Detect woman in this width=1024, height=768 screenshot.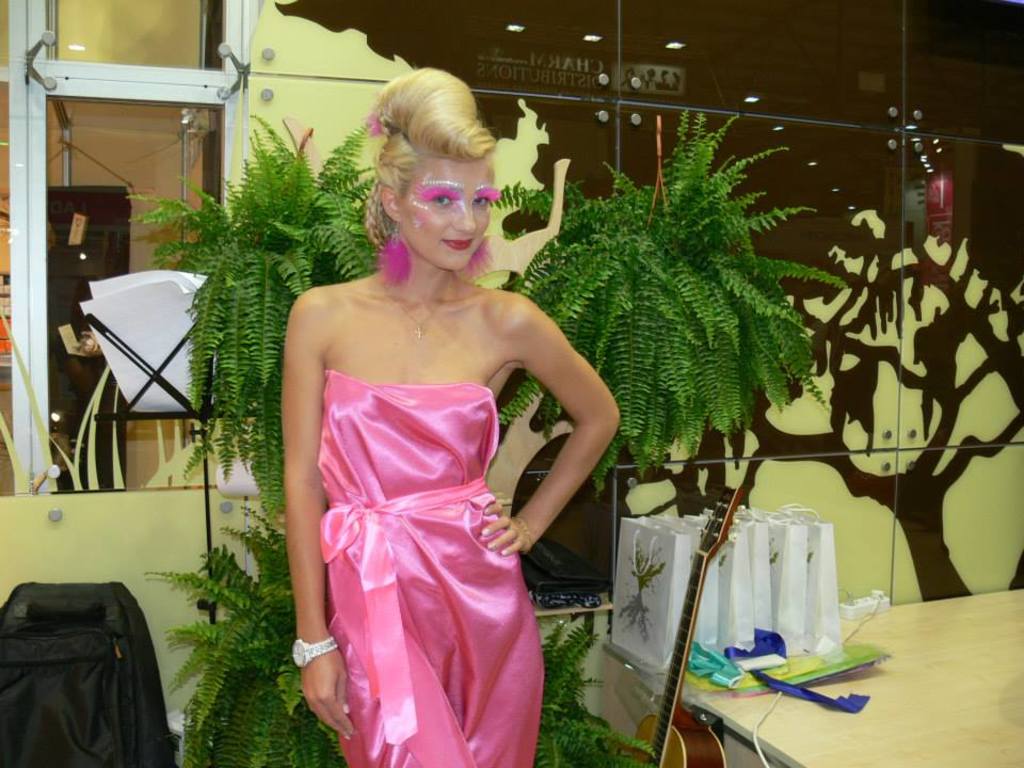
Detection: bbox(262, 85, 605, 748).
